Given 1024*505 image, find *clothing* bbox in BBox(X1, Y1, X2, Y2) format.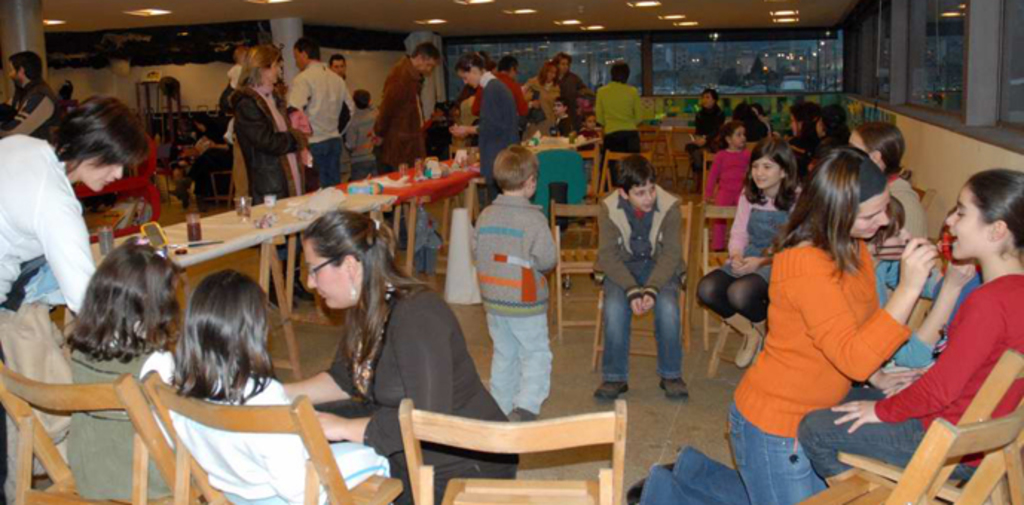
BBox(334, 128, 354, 183).
